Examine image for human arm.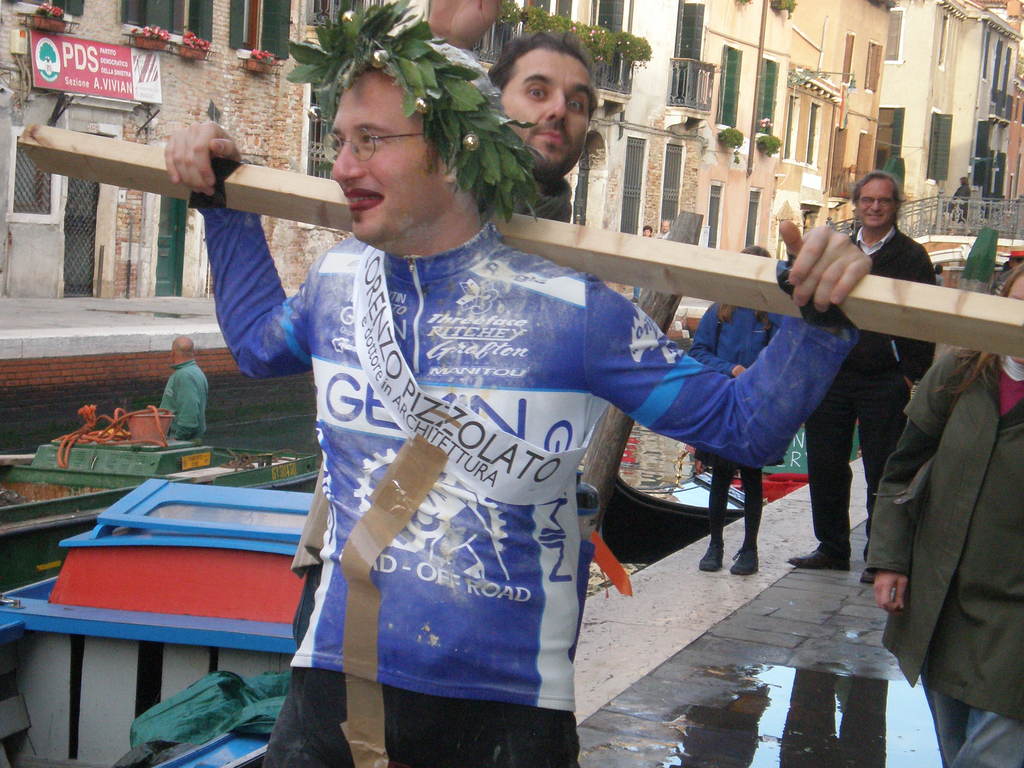
Examination result: <bbox>588, 220, 876, 474</bbox>.
